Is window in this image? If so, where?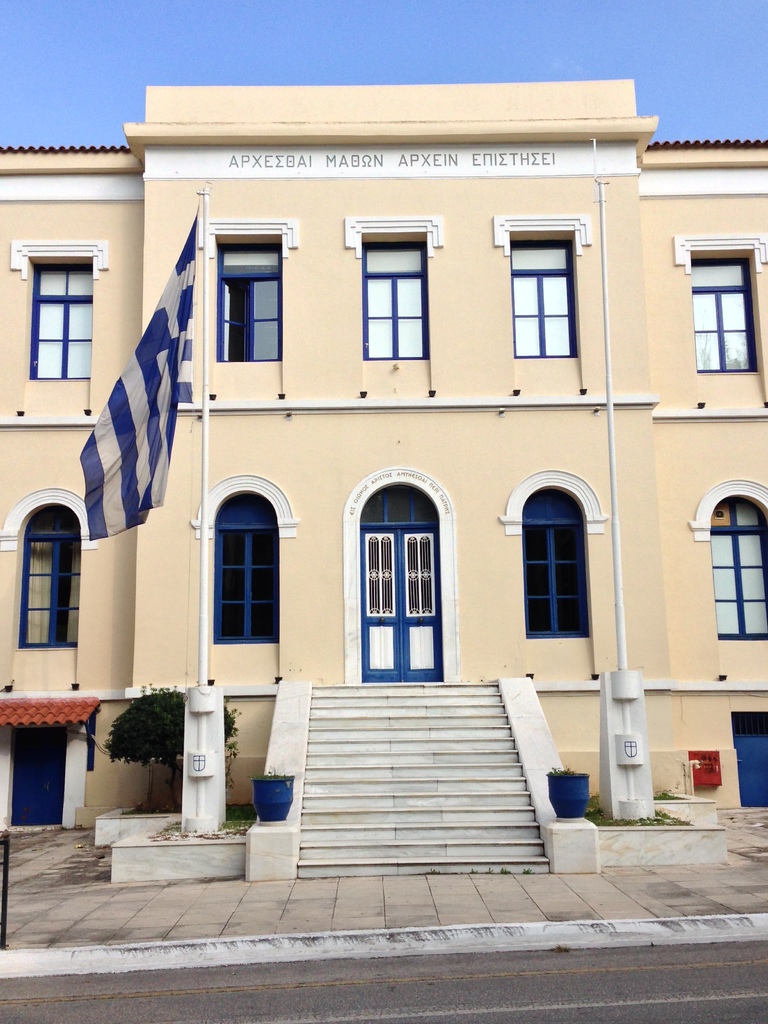
Yes, at box(685, 479, 767, 638).
